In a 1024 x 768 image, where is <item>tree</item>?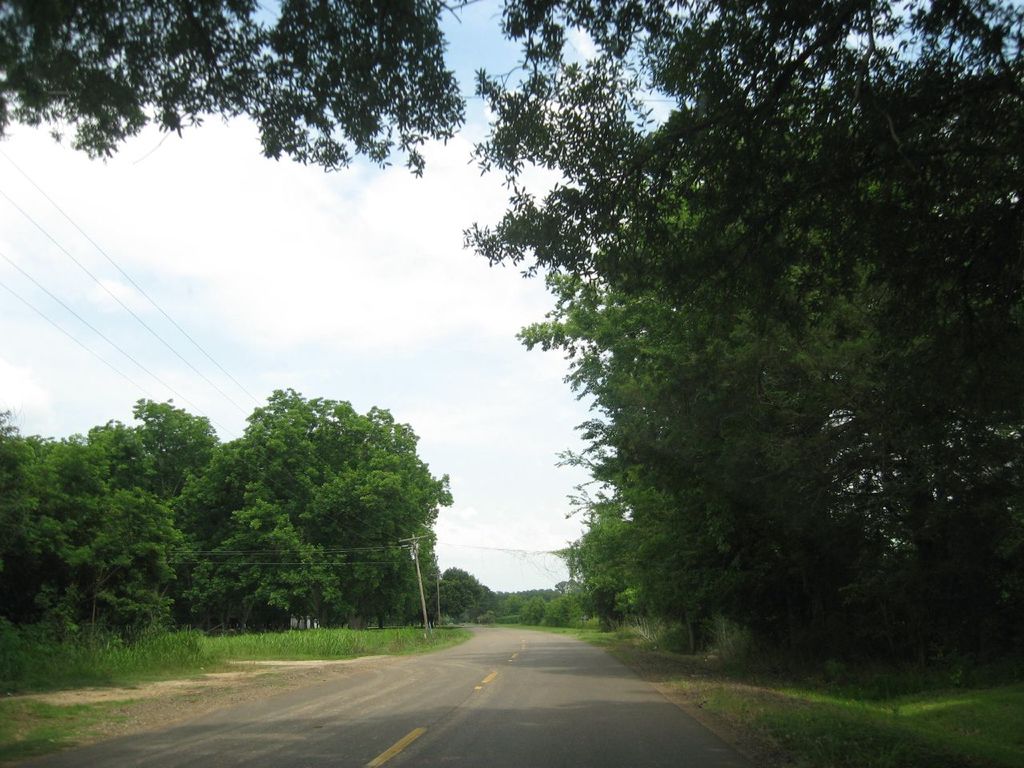
l=0, t=0, r=1023, b=385.
